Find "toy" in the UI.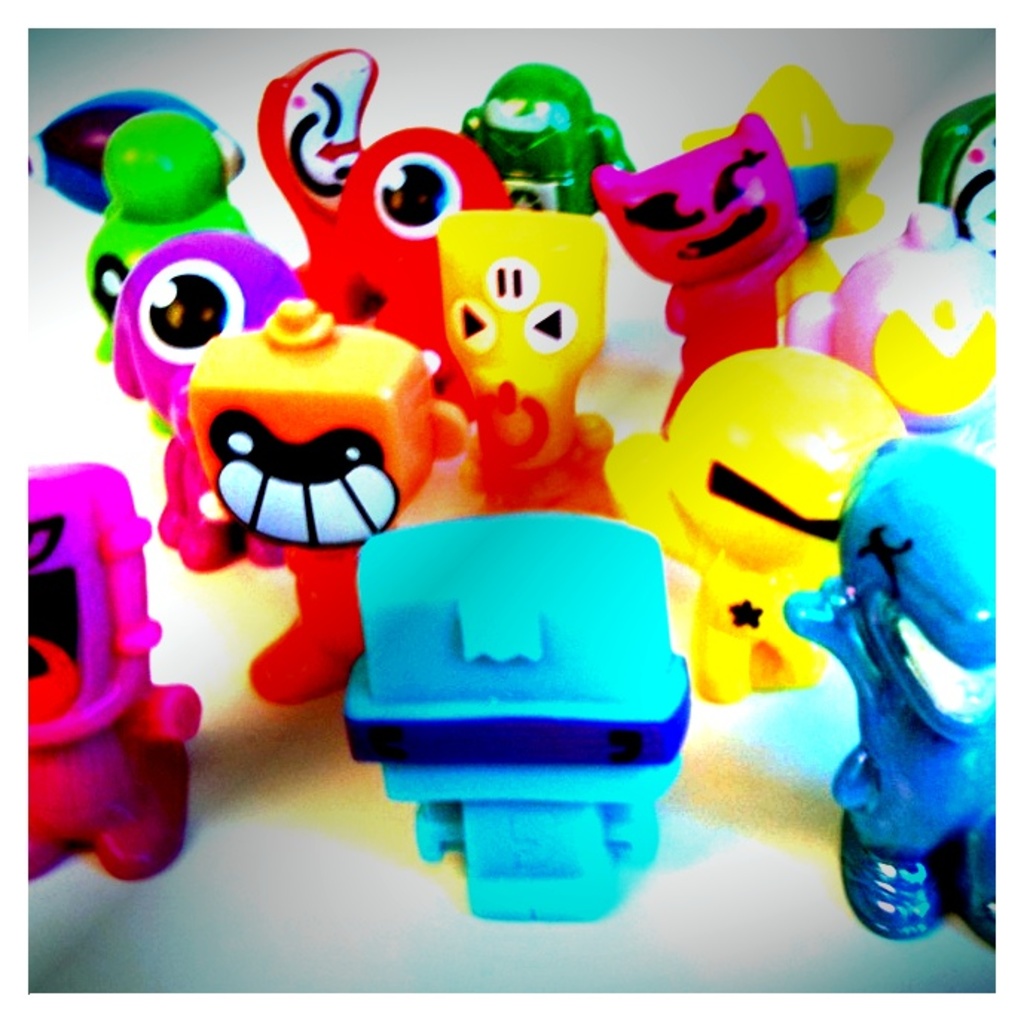
UI element at Rect(184, 297, 467, 712).
